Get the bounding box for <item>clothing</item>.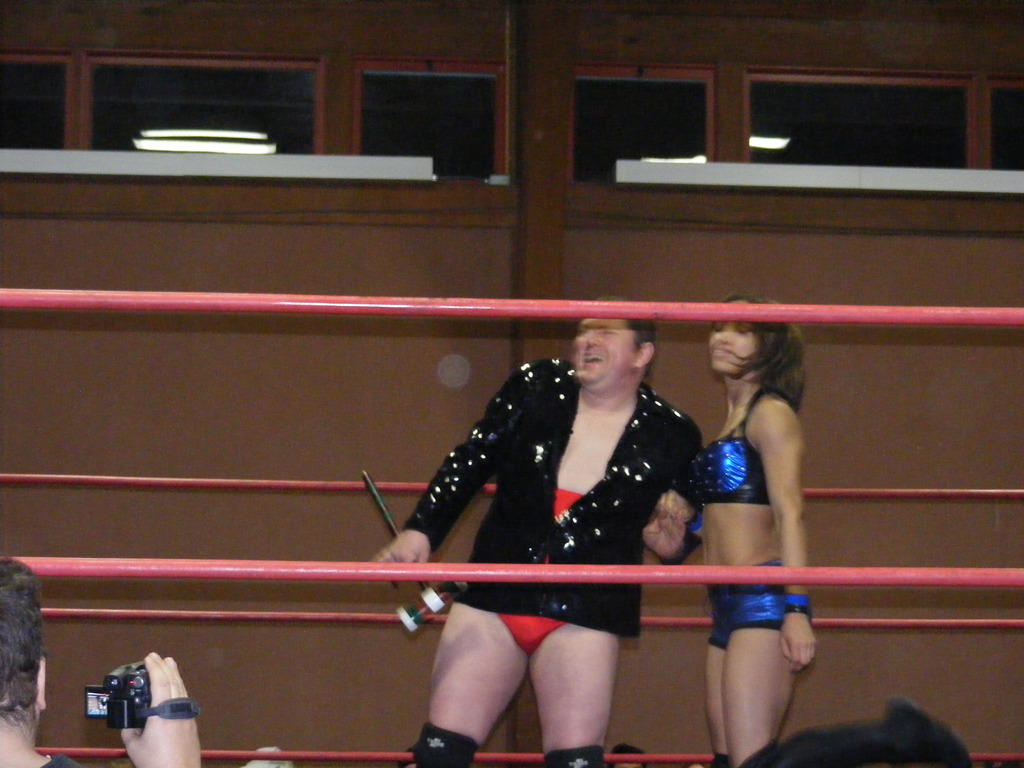
box(403, 354, 700, 626).
